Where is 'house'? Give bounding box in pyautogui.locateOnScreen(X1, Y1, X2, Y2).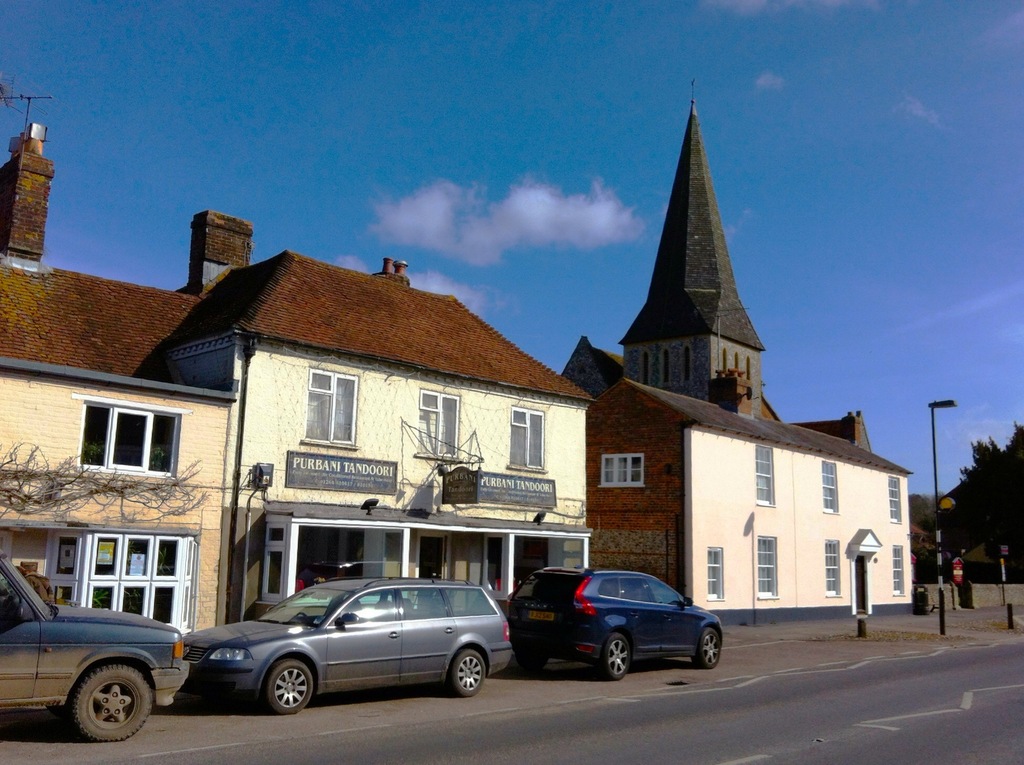
pyautogui.locateOnScreen(0, 92, 238, 643).
